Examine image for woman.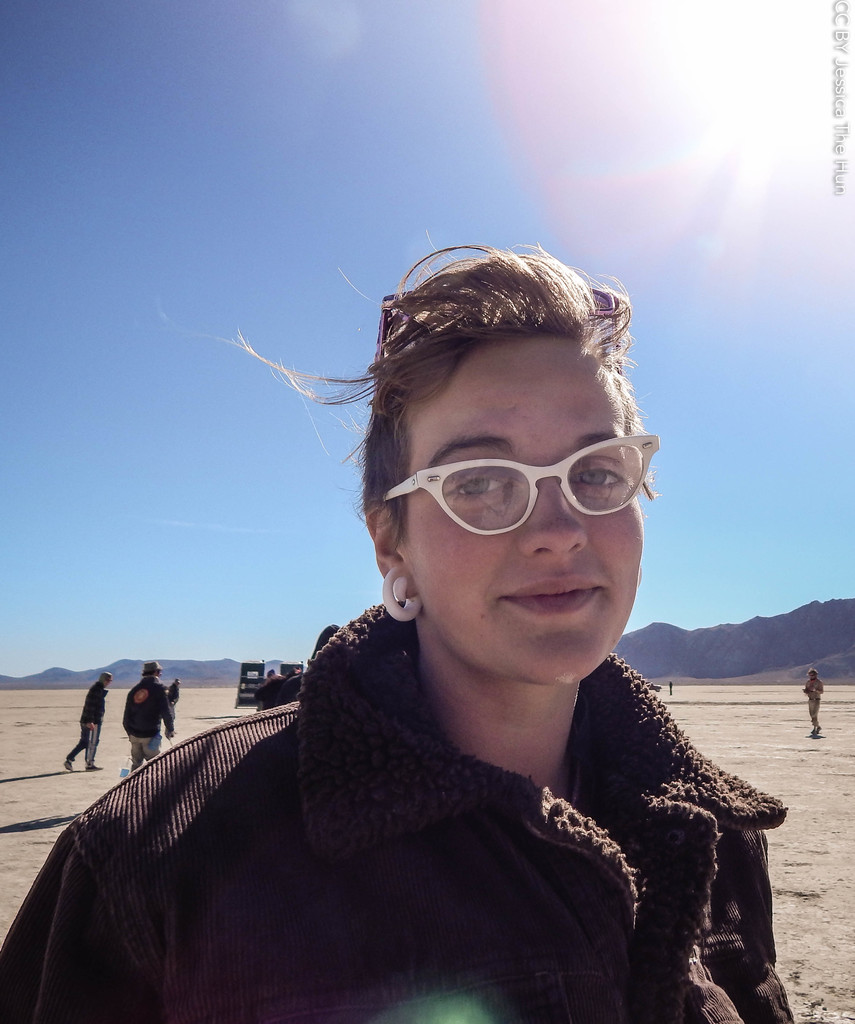
Examination result: bbox=(64, 270, 820, 1021).
